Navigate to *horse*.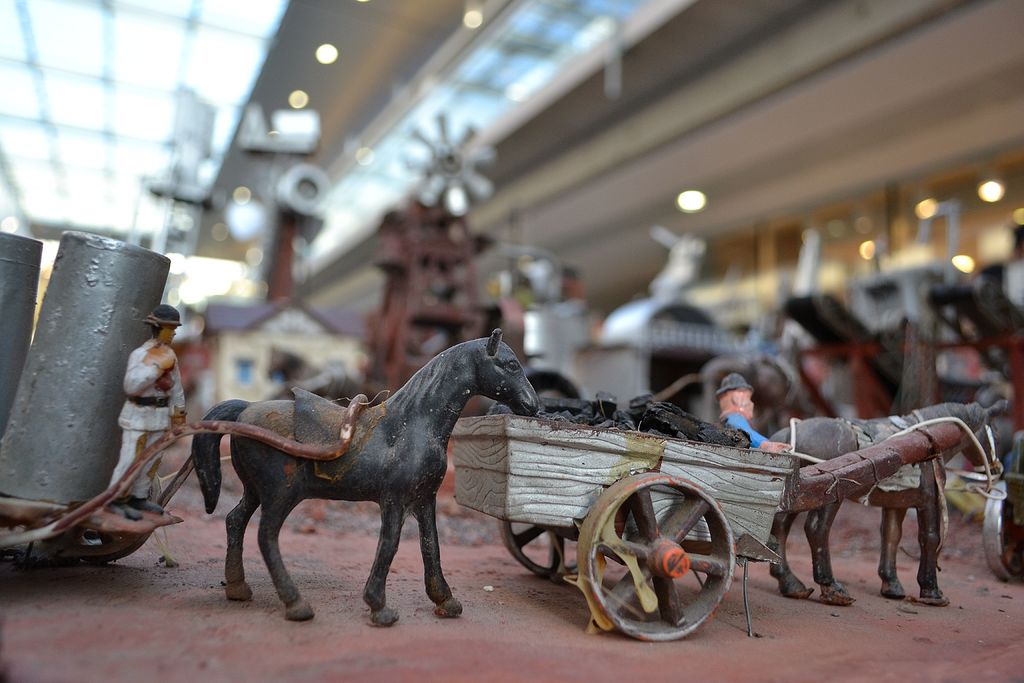
Navigation target: x1=766, y1=400, x2=1007, y2=605.
